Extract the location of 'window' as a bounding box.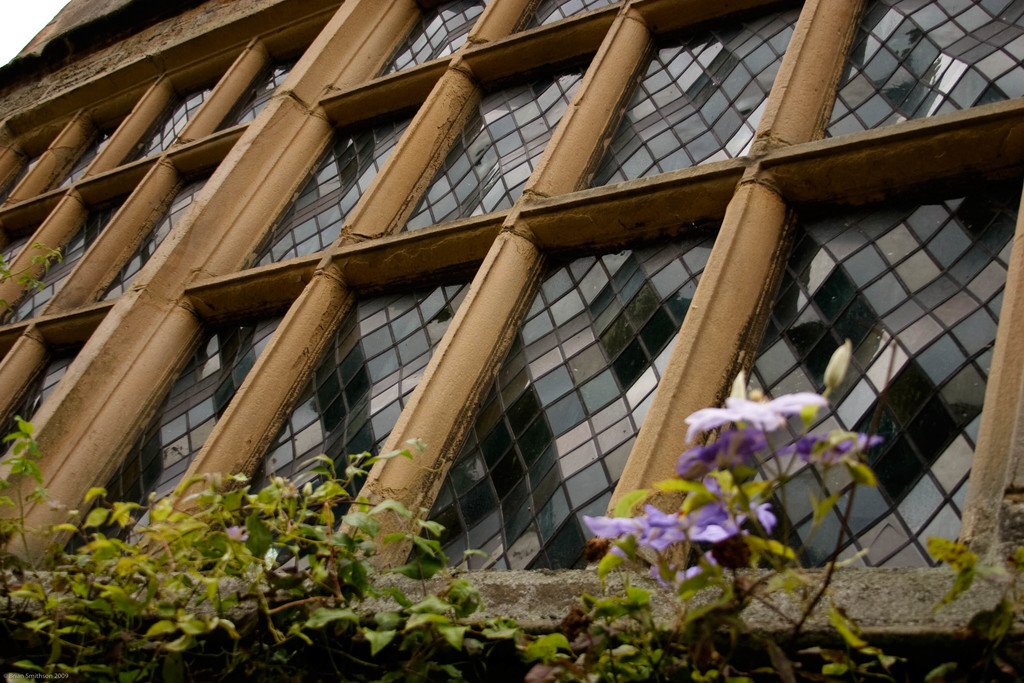
[left=458, top=202, right=703, bottom=537].
